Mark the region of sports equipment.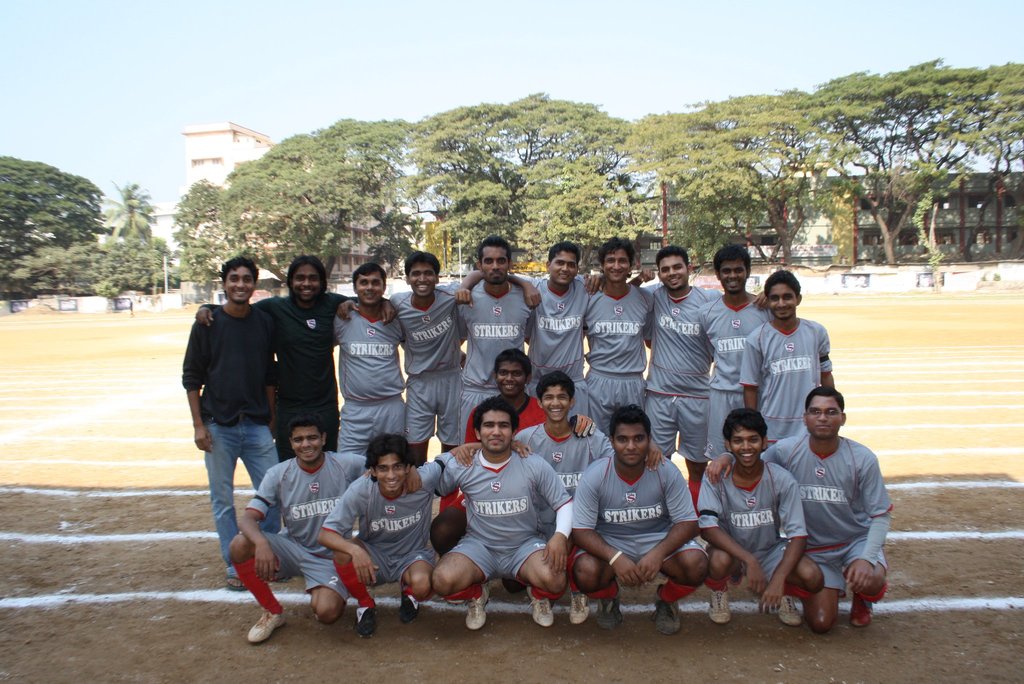
Region: box(595, 589, 623, 628).
